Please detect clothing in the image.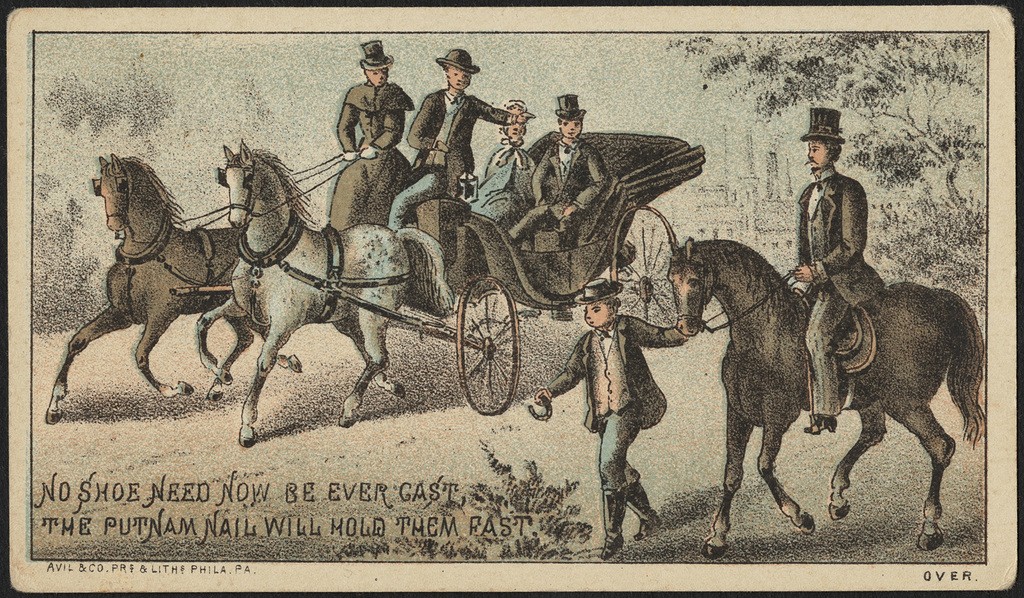
x1=324, y1=73, x2=419, y2=235.
